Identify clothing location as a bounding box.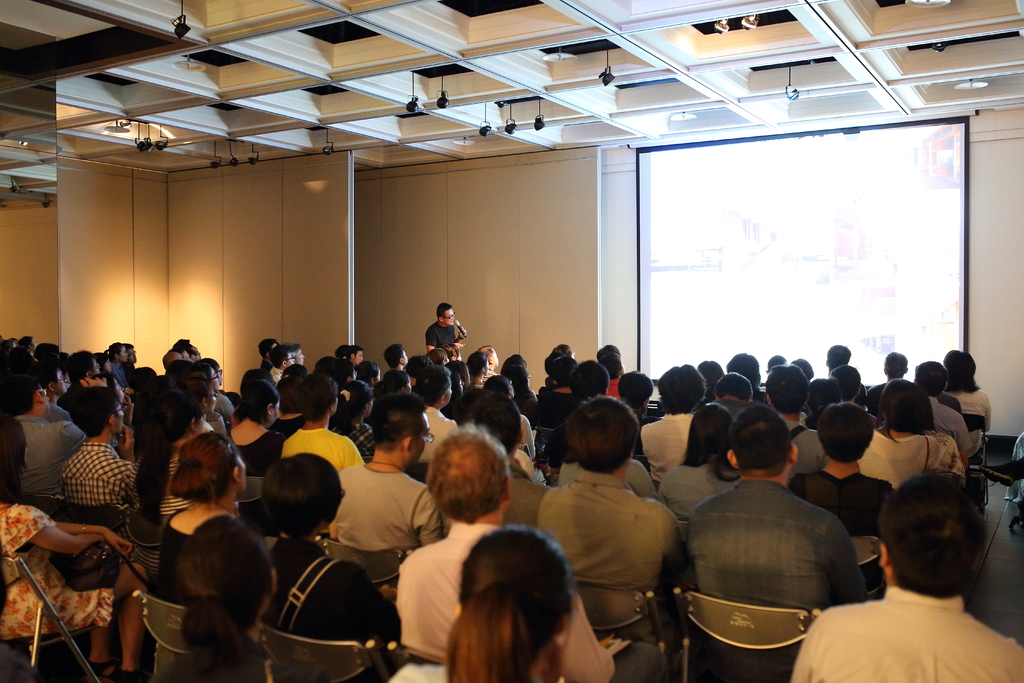
bbox(261, 536, 412, 682).
